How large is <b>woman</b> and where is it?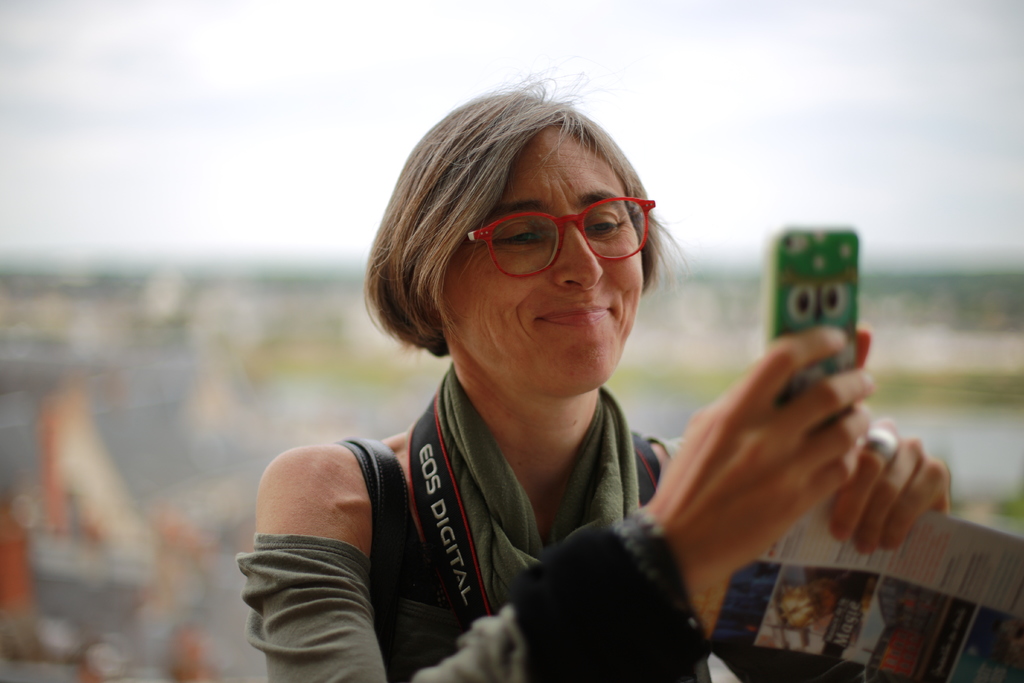
Bounding box: <bbox>232, 99, 723, 682</bbox>.
